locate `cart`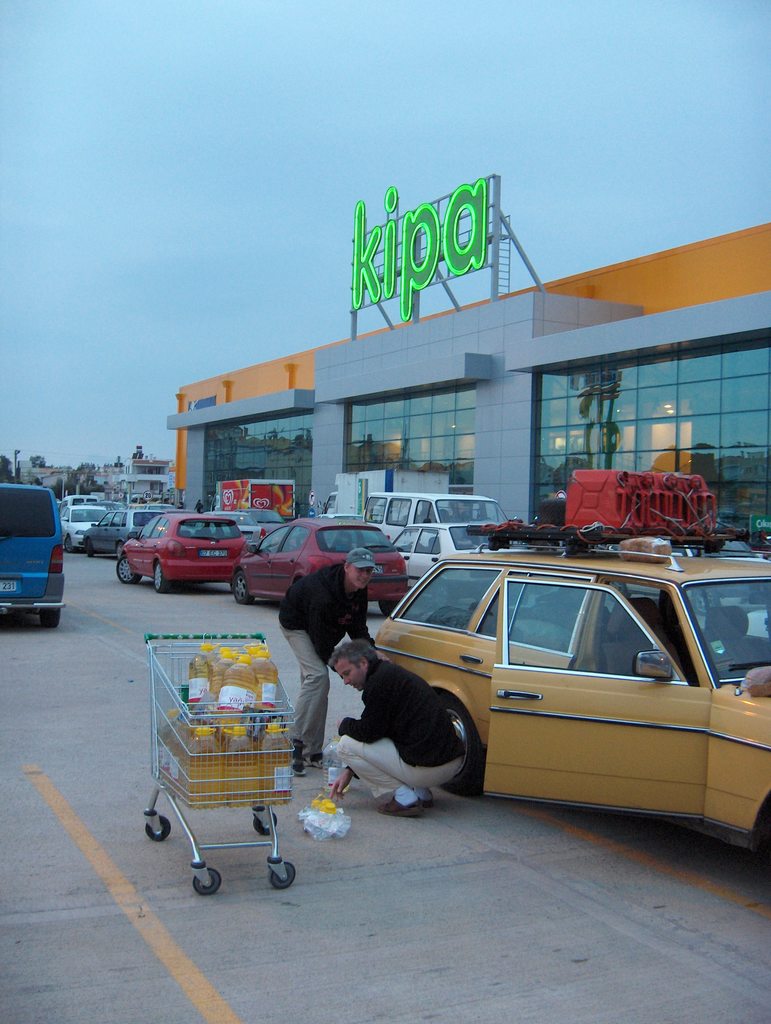
bbox(148, 641, 321, 885)
